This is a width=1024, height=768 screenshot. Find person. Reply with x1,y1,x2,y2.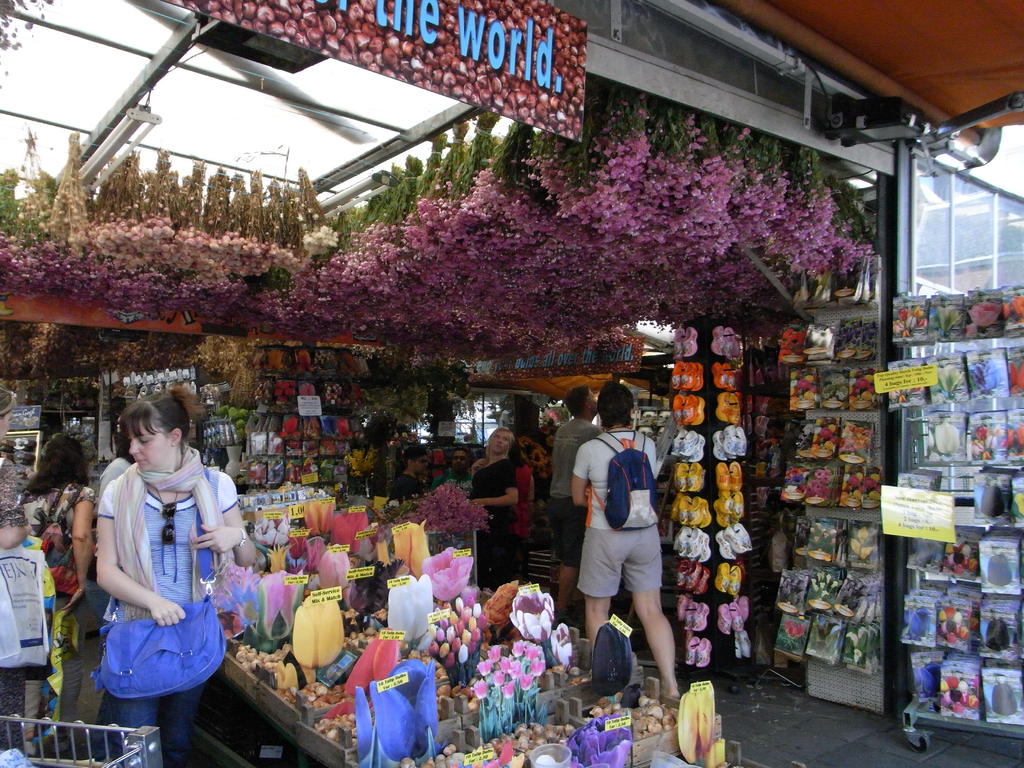
470,429,517,588.
